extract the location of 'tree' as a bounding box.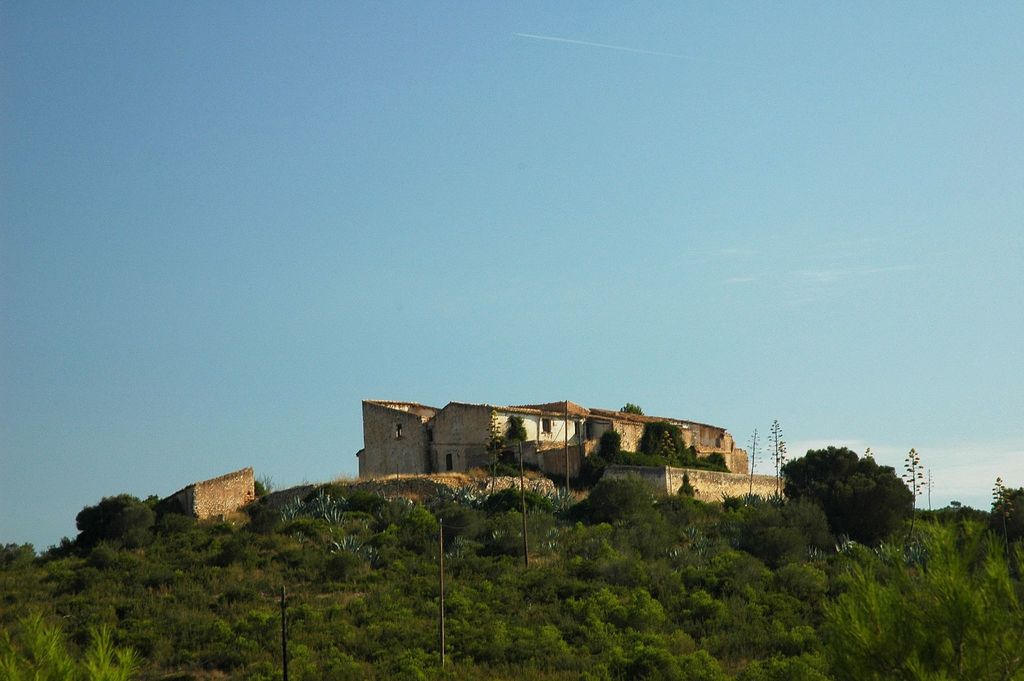
[left=922, top=470, right=935, bottom=514].
